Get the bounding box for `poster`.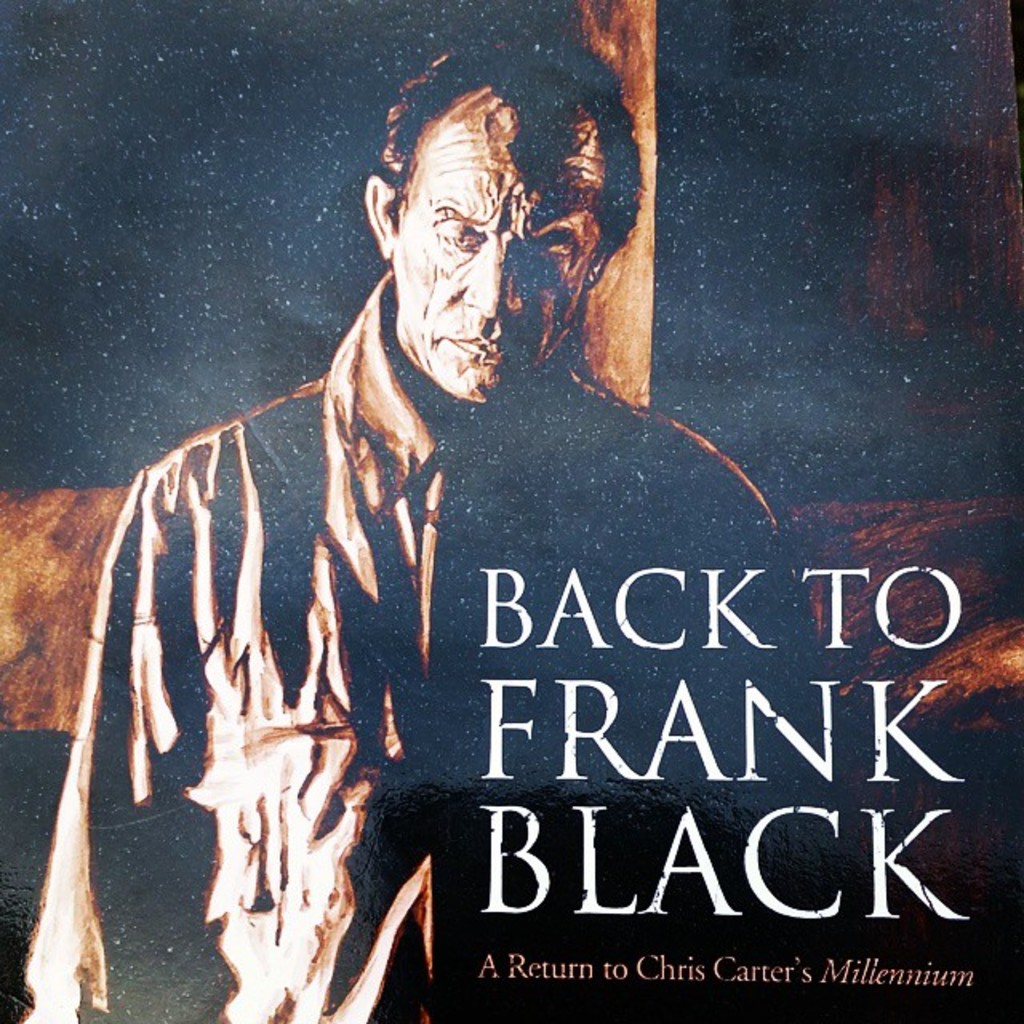
0 0 1022 1022.
